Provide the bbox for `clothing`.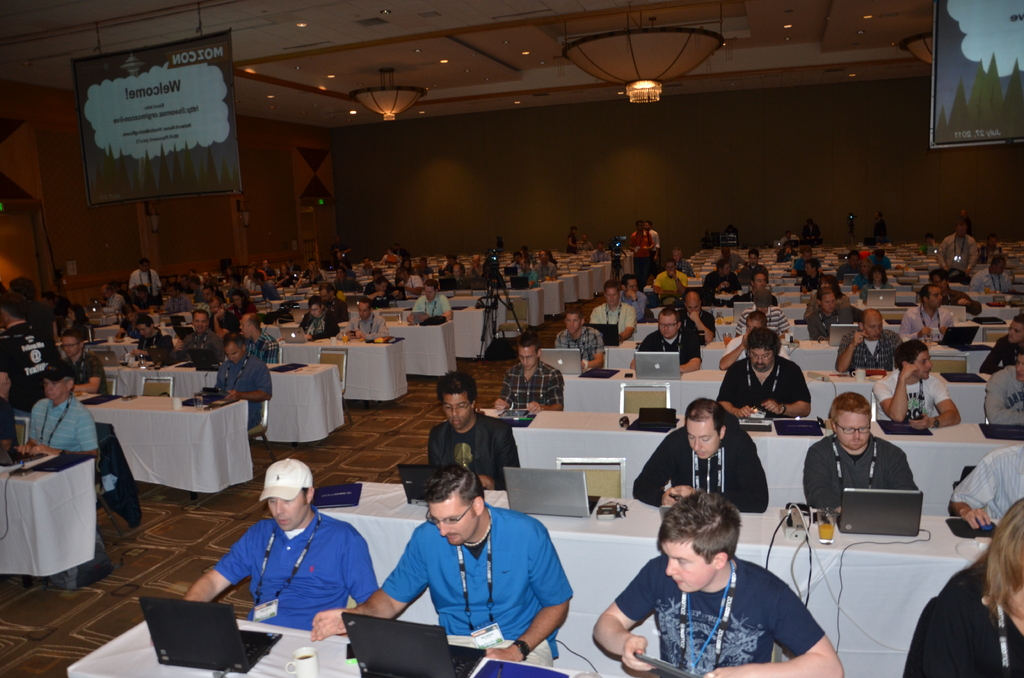
left=620, top=327, right=701, bottom=369.
